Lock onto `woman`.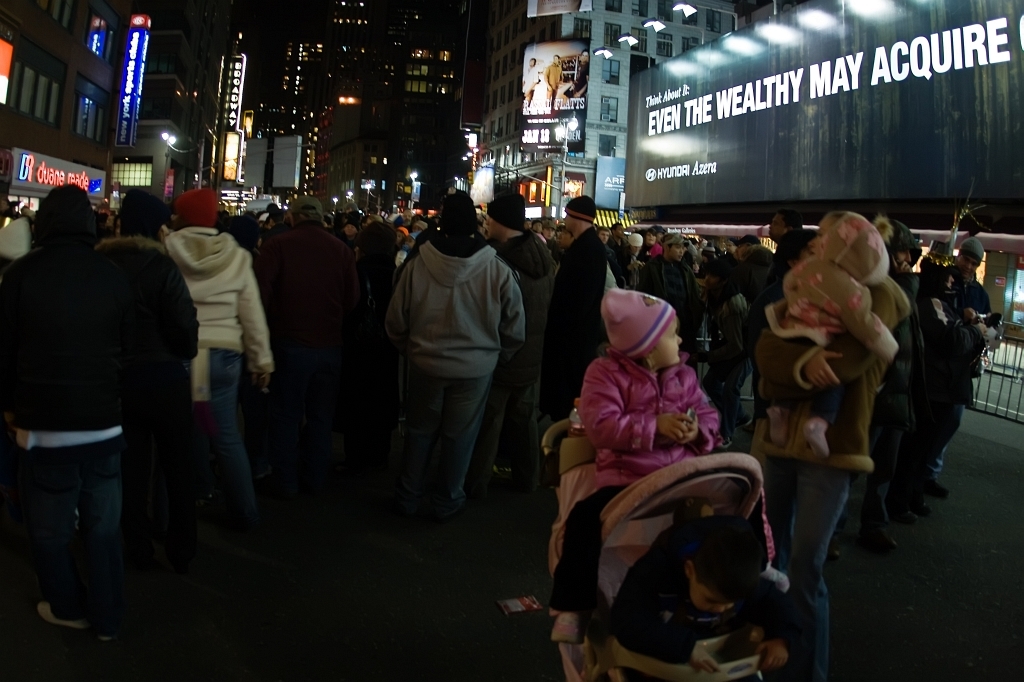
Locked: 0 180 150 645.
